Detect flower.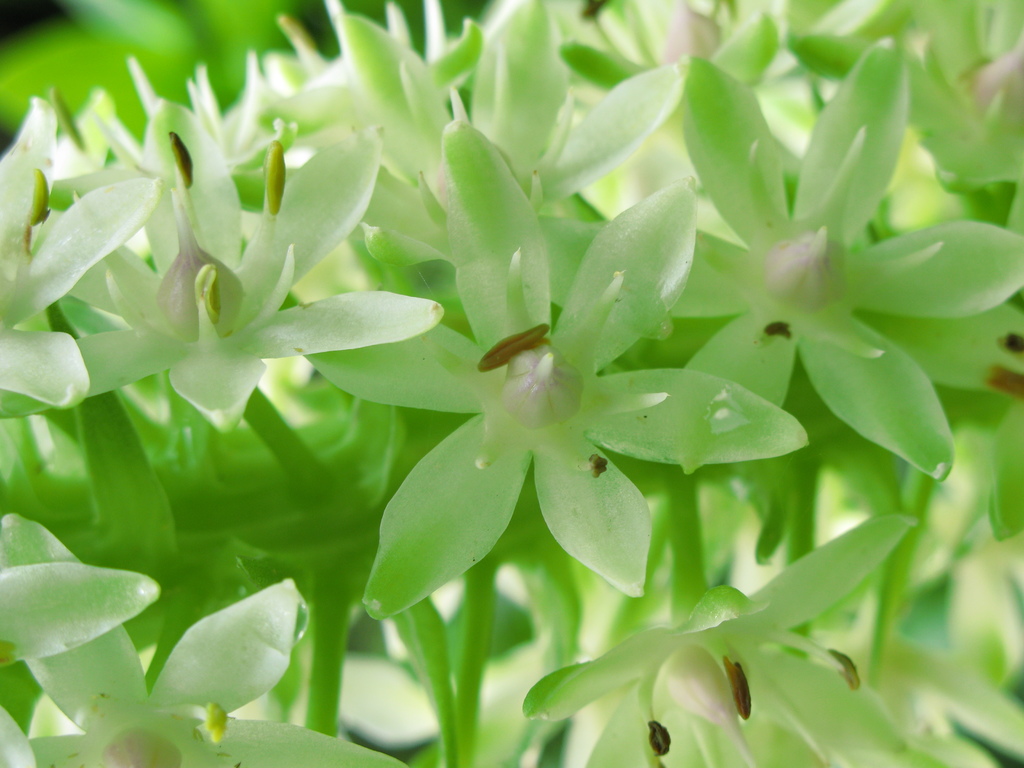
Detected at <box>677,40,952,479</box>.
